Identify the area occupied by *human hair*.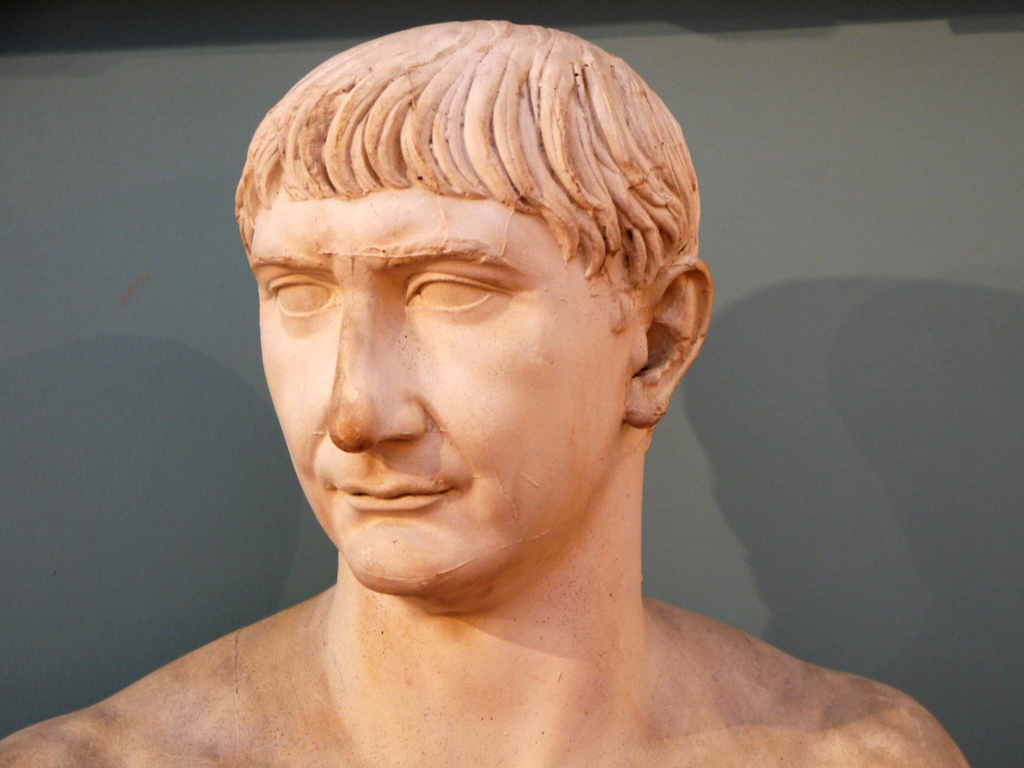
Area: crop(230, 17, 703, 329).
